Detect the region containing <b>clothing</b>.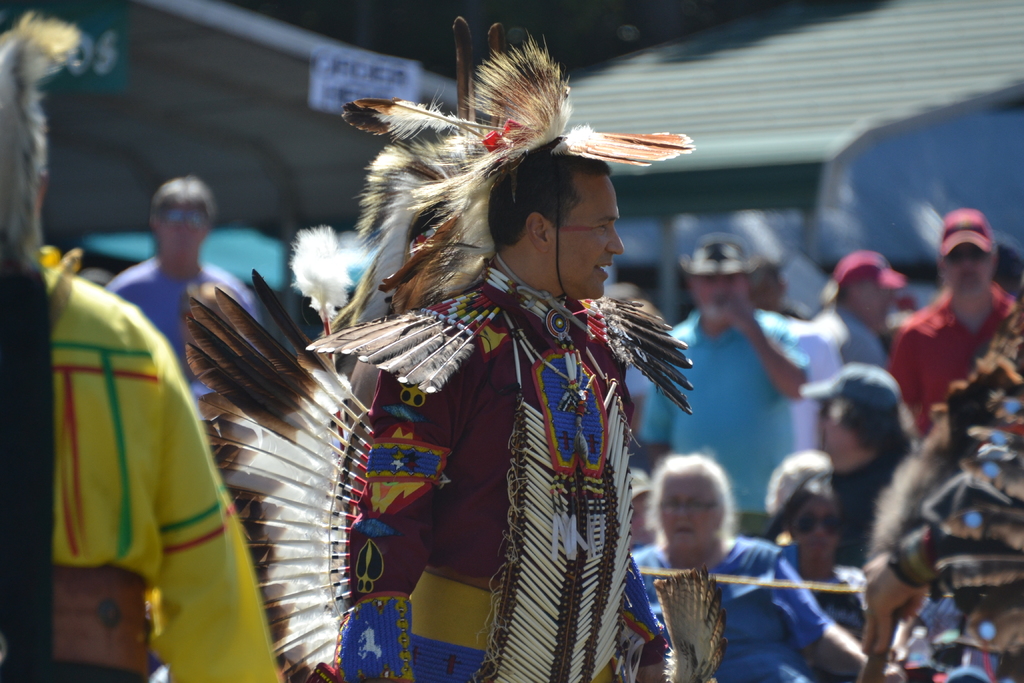
0 248 292 682.
